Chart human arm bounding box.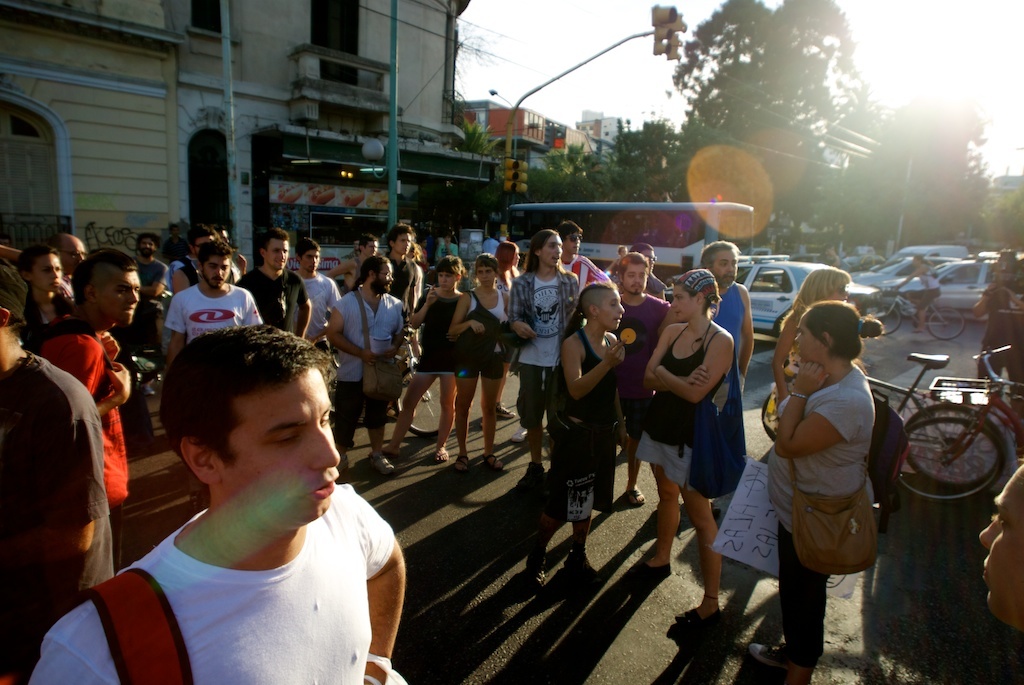
Charted: 291/269/317/337.
